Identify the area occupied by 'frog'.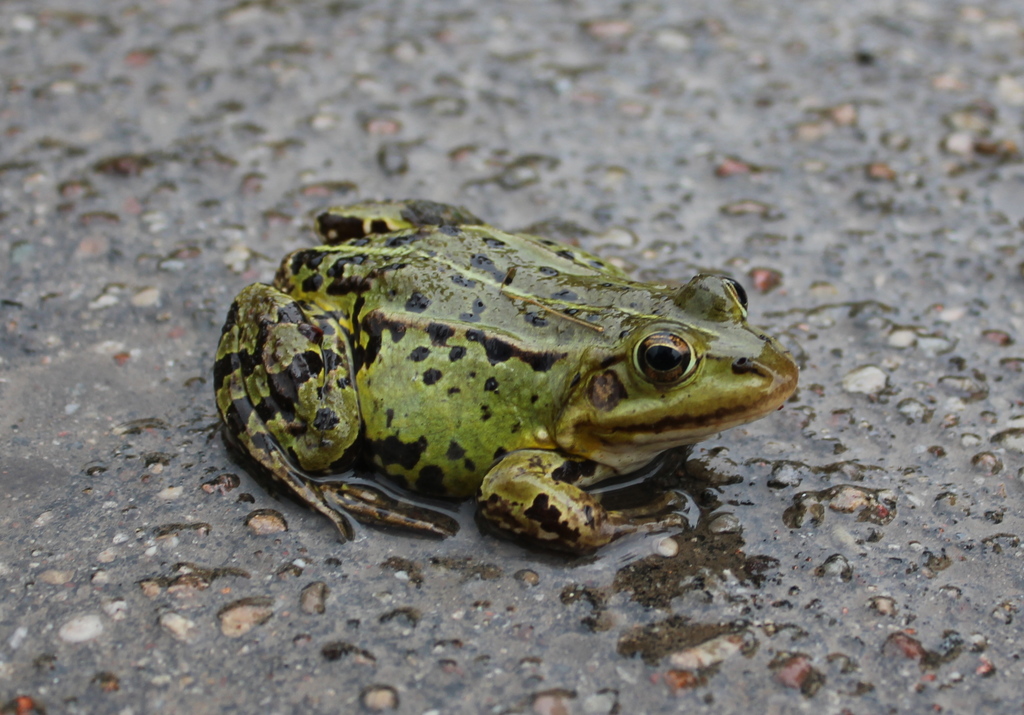
Area: <bbox>214, 195, 802, 547</bbox>.
